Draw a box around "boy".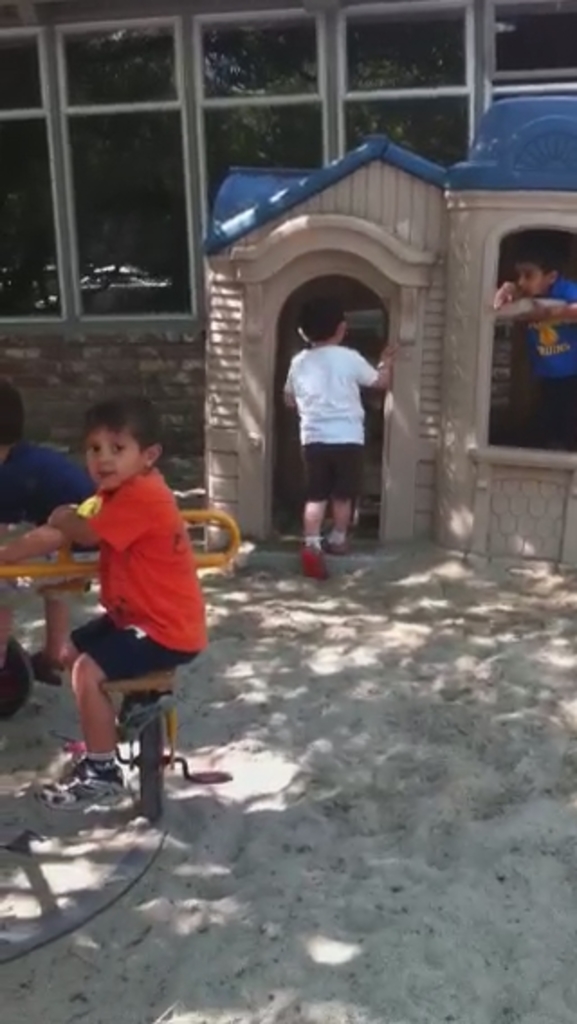
(x1=489, y1=249, x2=575, y2=453).
